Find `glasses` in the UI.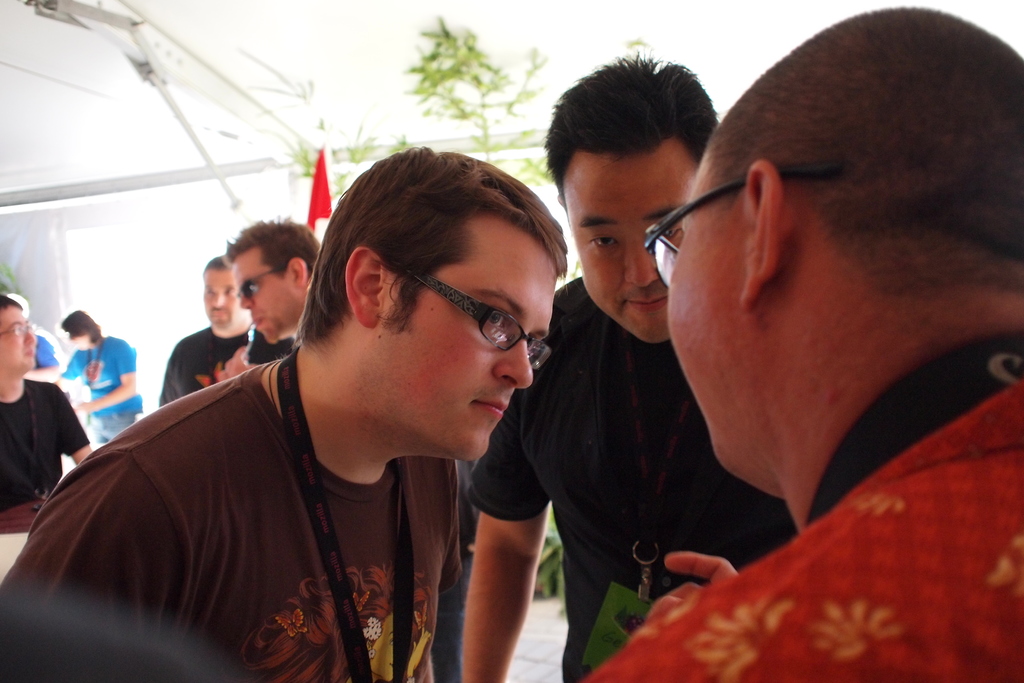
UI element at {"x1": 641, "y1": 158, "x2": 844, "y2": 290}.
